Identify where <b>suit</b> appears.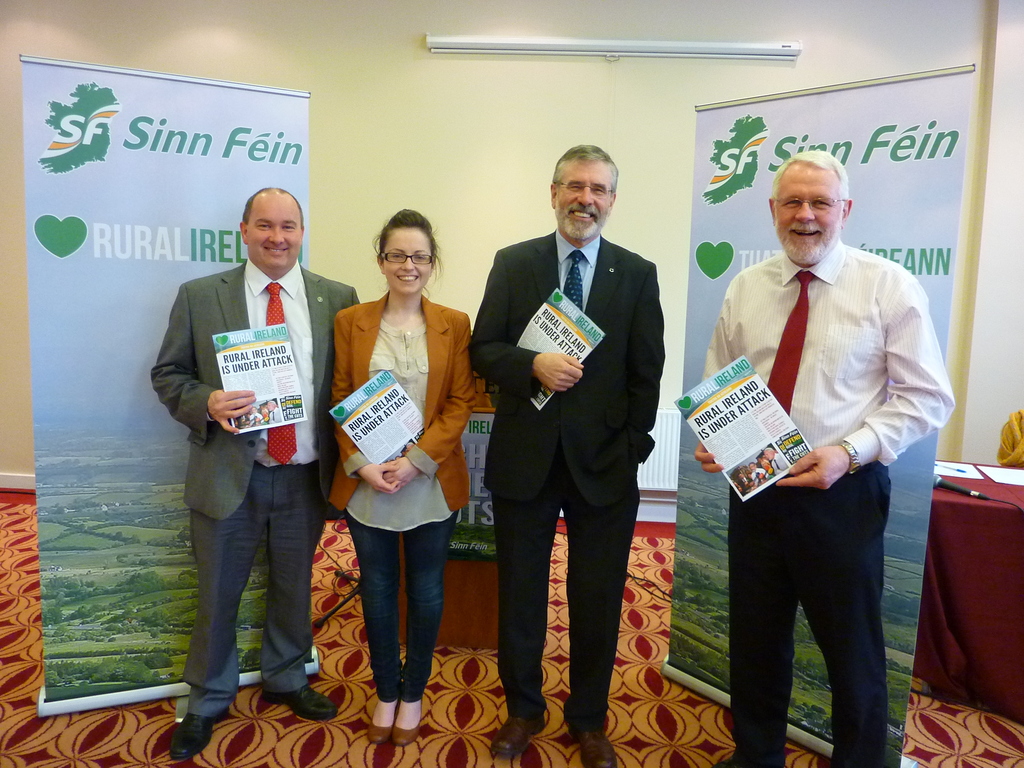
Appears at 148/259/360/717.
